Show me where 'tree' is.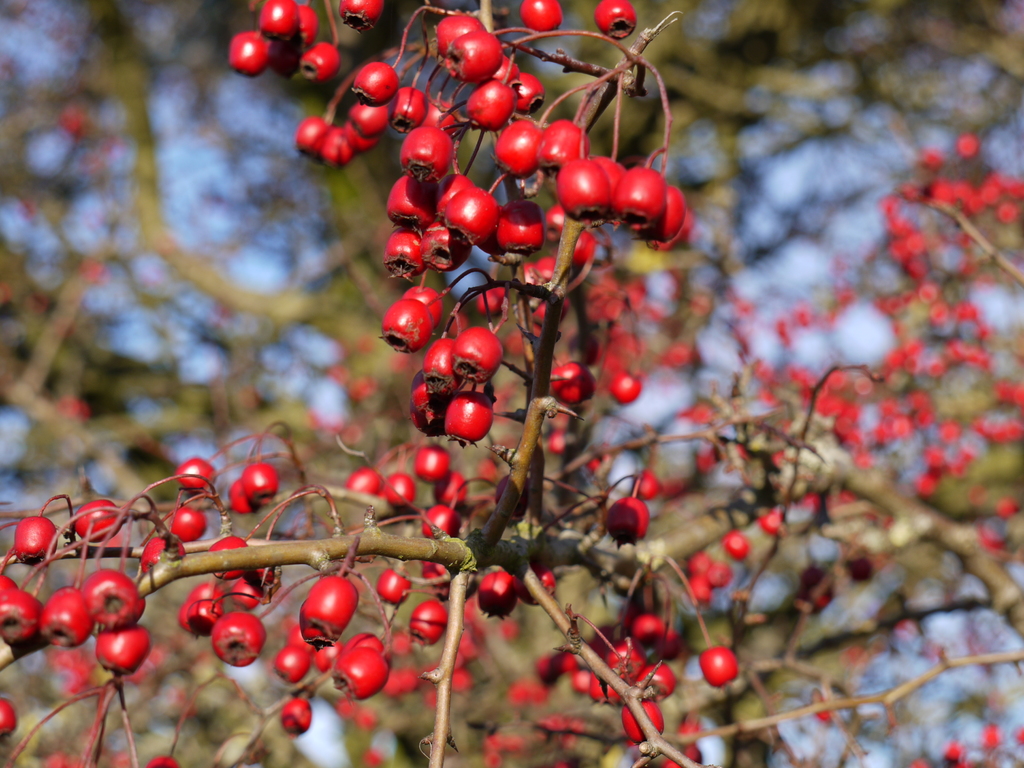
'tree' is at [20,24,1011,723].
